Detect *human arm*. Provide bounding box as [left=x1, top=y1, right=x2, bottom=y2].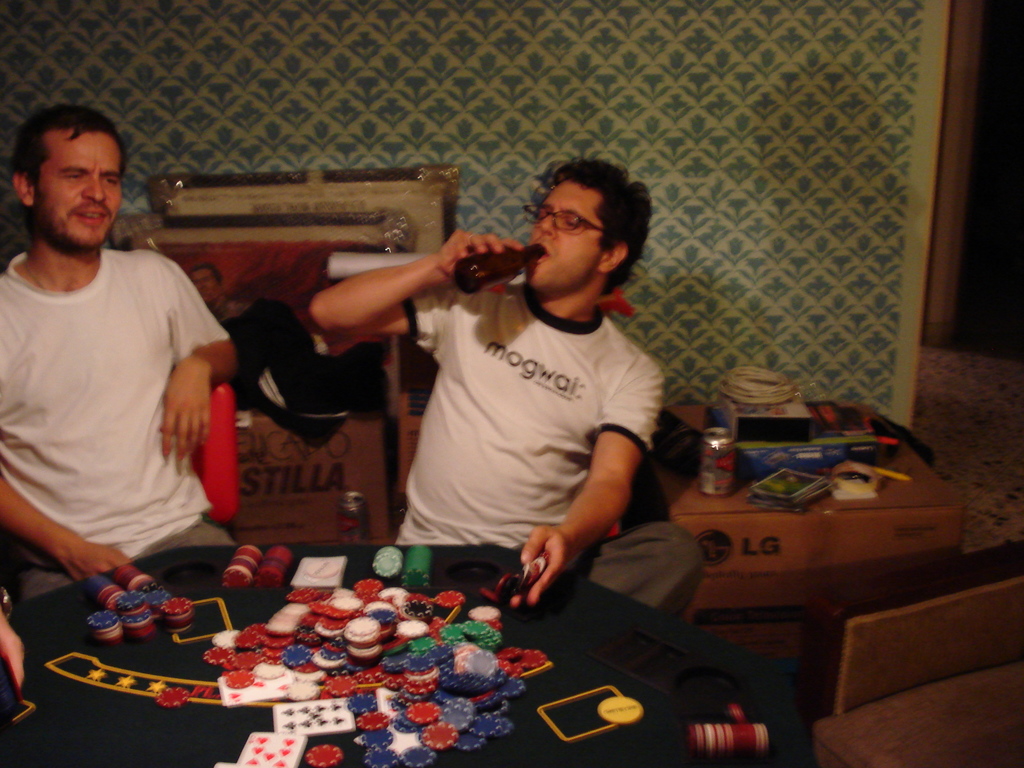
[left=131, top=259, right=239, bottom=472].
